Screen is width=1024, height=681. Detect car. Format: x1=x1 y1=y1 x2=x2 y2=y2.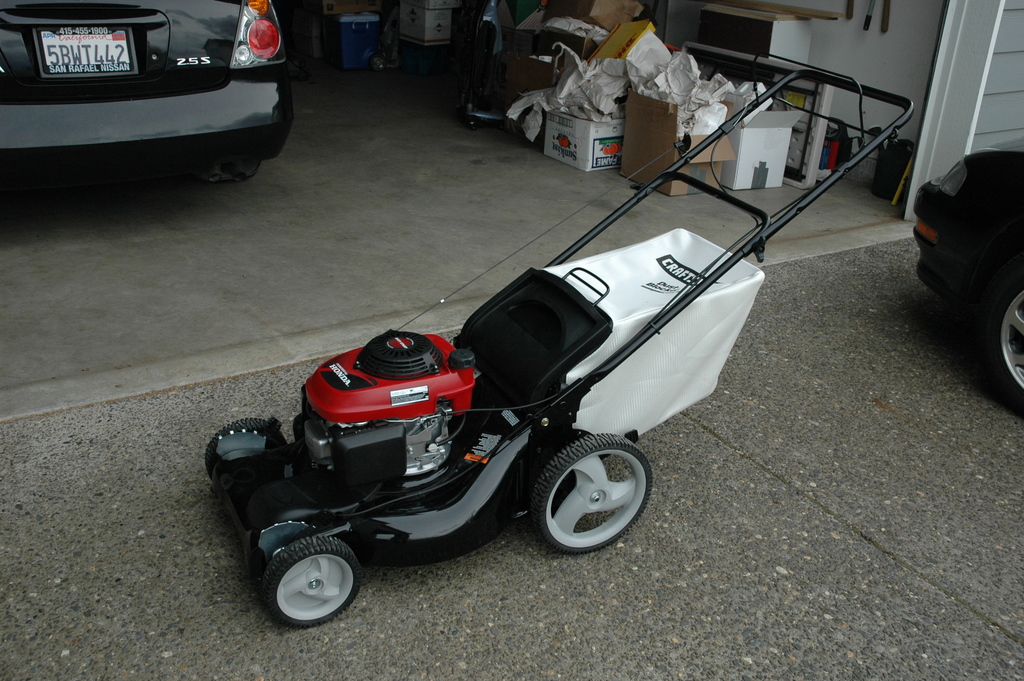
x1=0 y1=0 x2=289 y2=200.
